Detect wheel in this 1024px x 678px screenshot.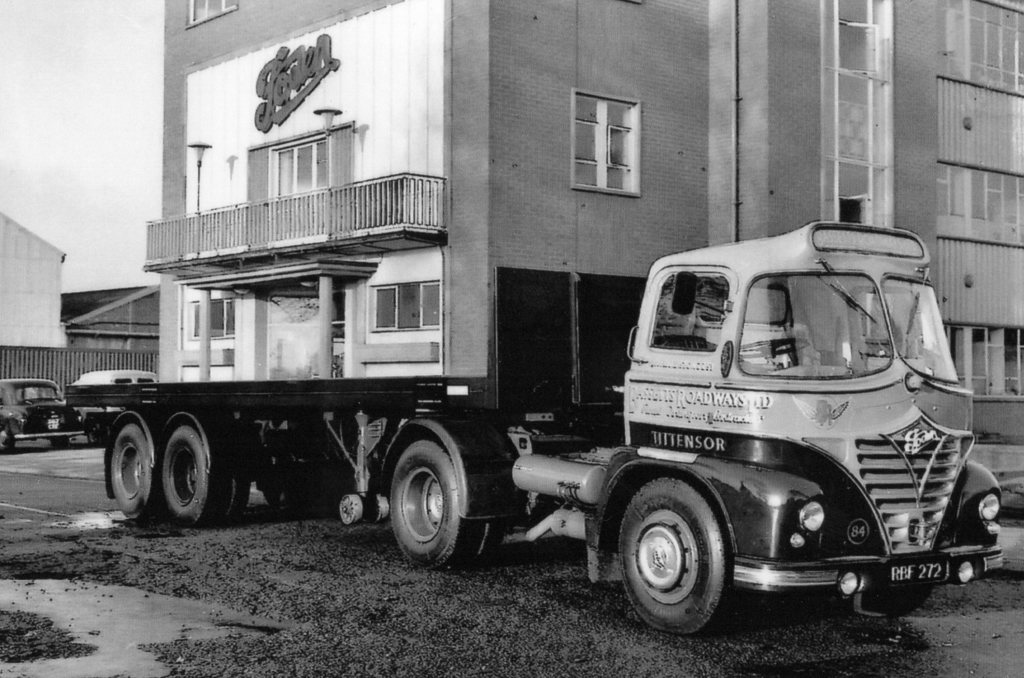
Detection: 153 422 229 528.
